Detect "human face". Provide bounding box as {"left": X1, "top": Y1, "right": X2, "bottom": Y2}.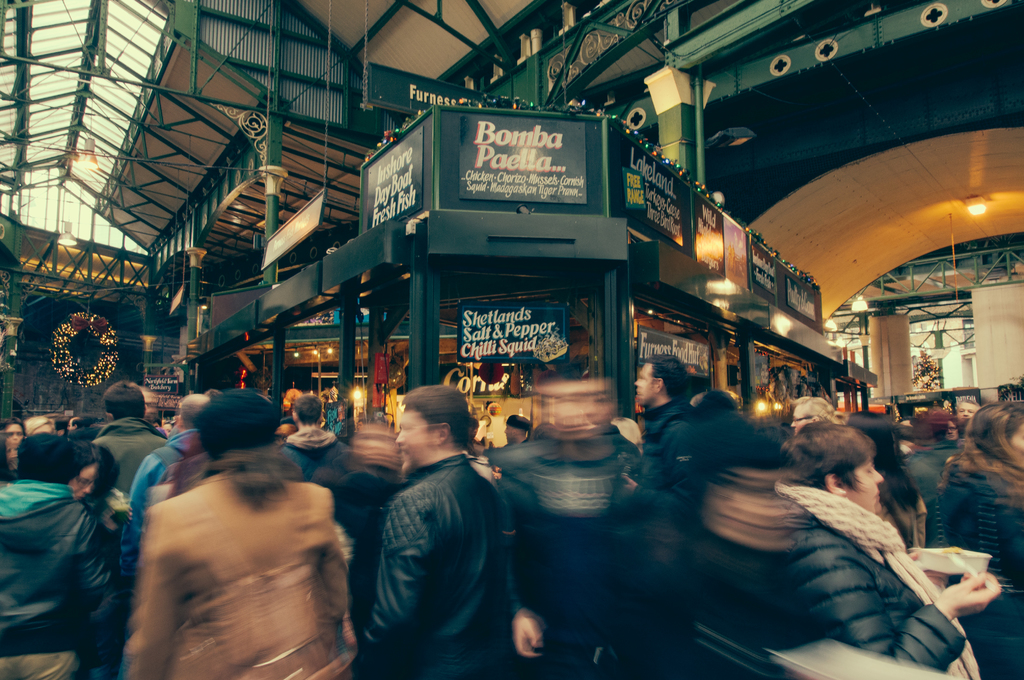
{"left": 6, "top": 425, "right": 24, "bottom": 447}.
